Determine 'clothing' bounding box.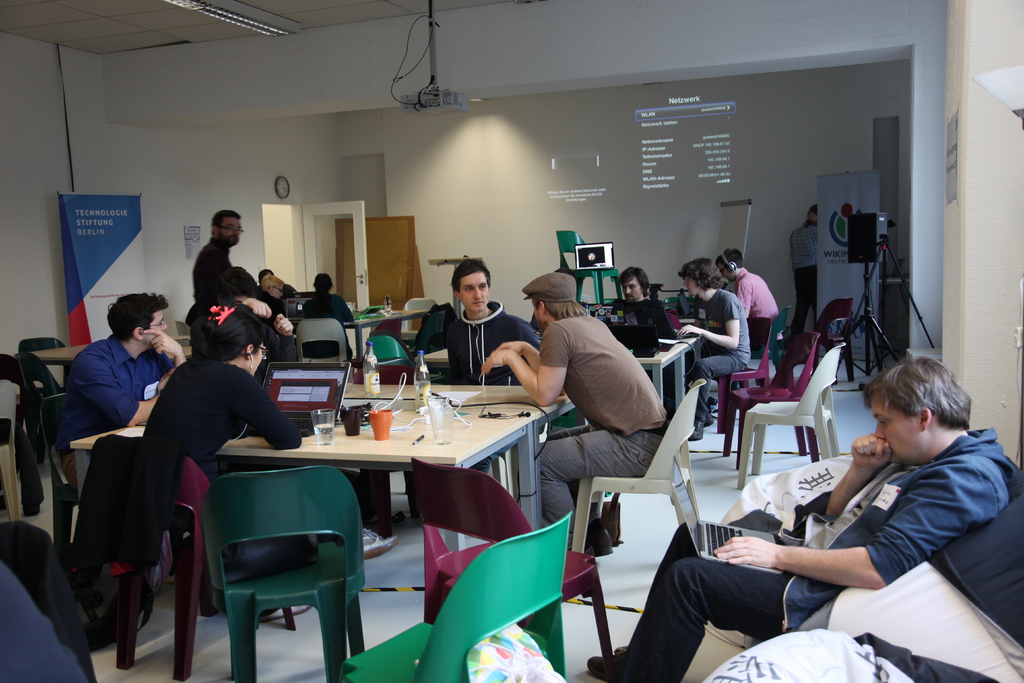
Determined: (745,386,1013,648).
